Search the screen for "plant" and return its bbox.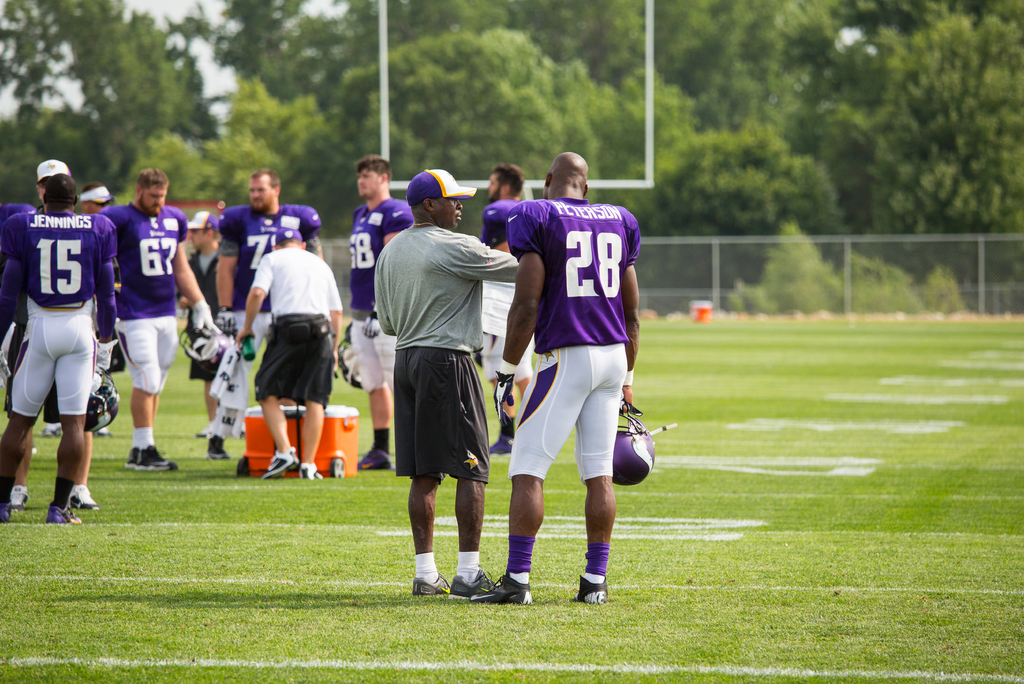
Found: region(764, 214, 843, 315).
